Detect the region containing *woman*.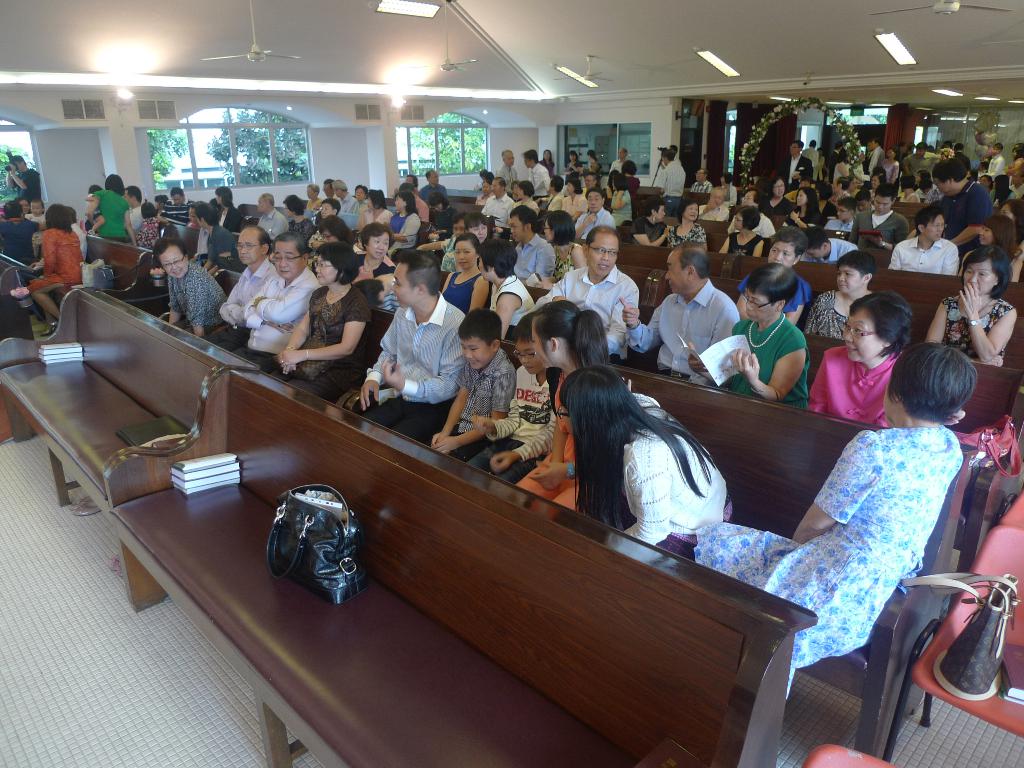
1009, 148, 1023, 195.
